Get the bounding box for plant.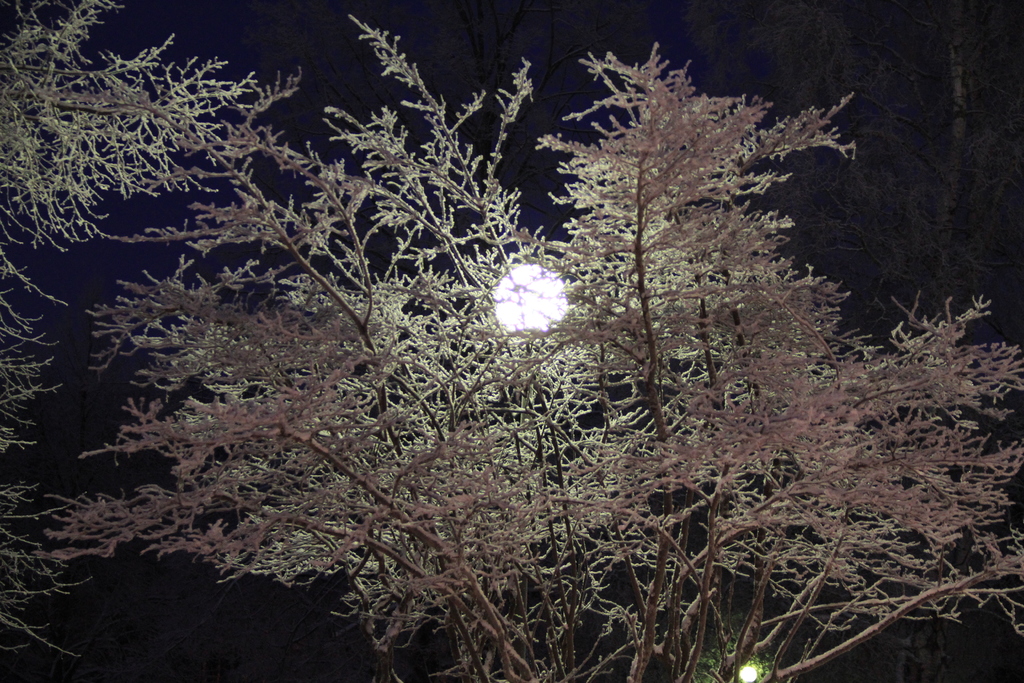
(x1=26, y1=15, x2=1023, y2=682).
